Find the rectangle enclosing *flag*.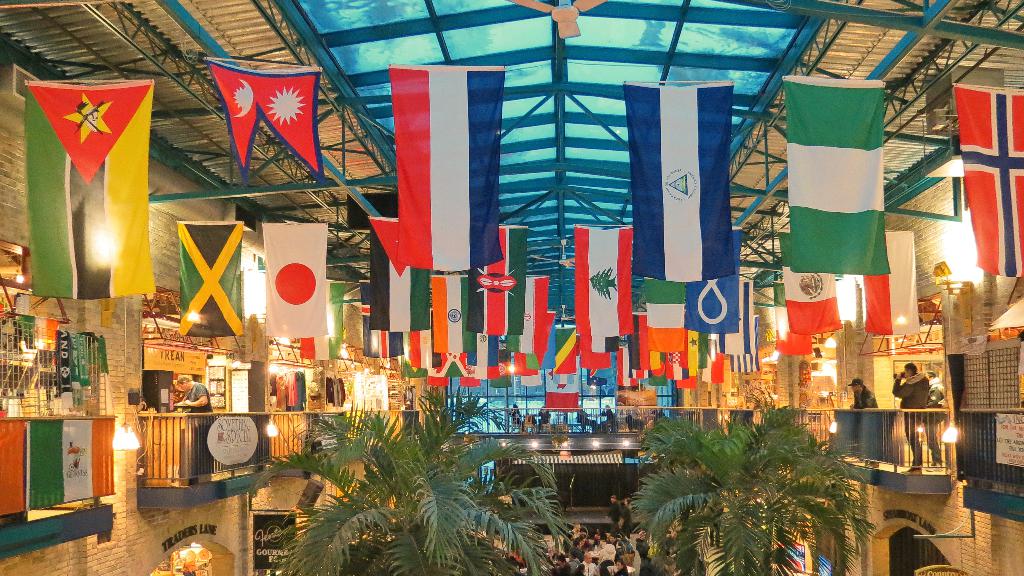
(left=433, top=356, right=476, bottom=386).
